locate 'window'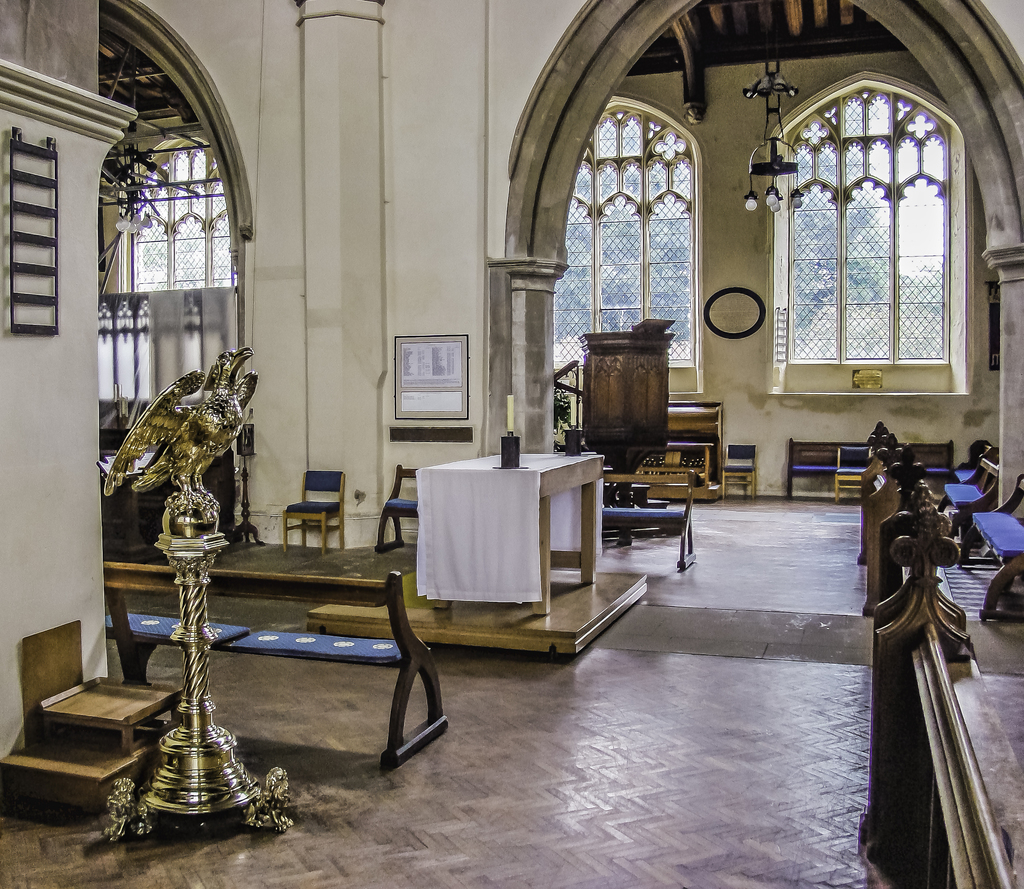
left=554, top=109, right=703, bottom=394
